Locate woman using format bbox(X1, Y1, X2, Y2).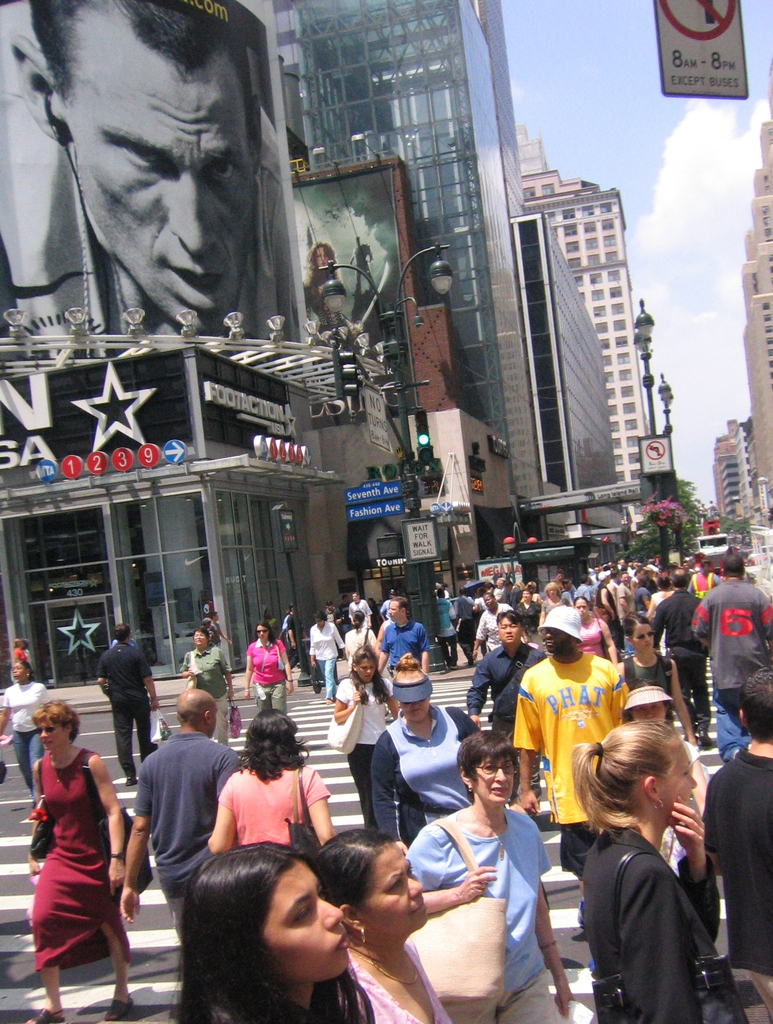
bbox(17, 666, 131, 988).
